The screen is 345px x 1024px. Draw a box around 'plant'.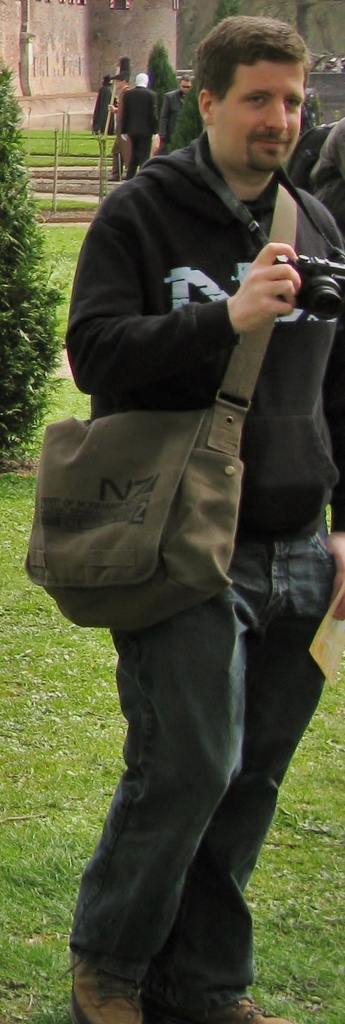
bbox=[297, 88, 323, 137].
